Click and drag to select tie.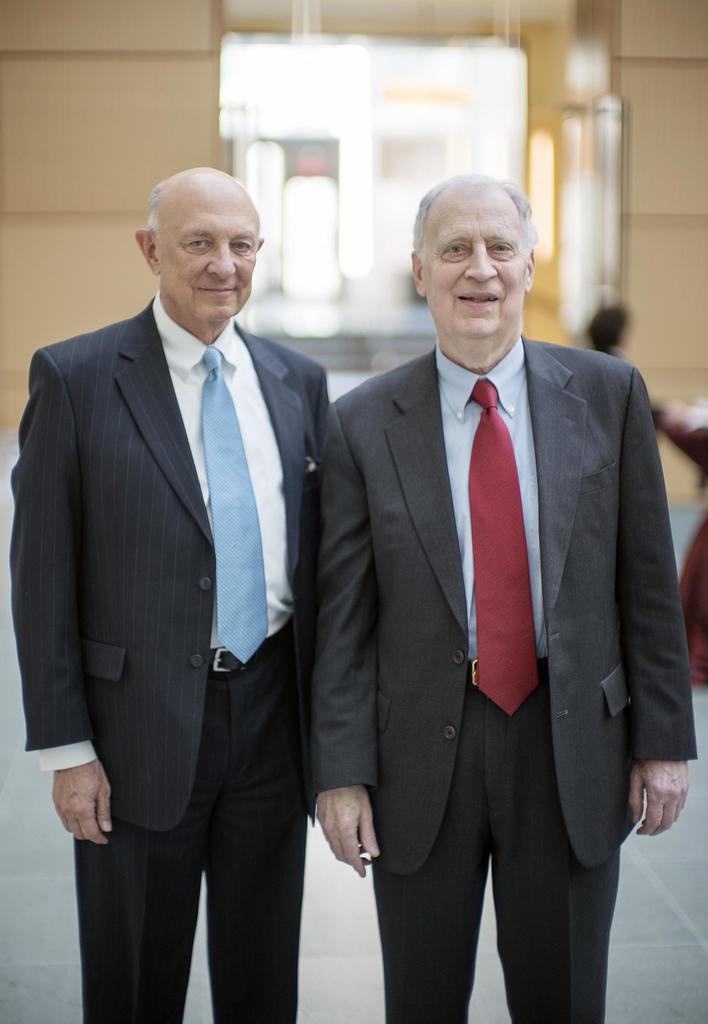
Selection: {"x1": 195, "y1": 344, "x2": 269, "y2": 665}.
